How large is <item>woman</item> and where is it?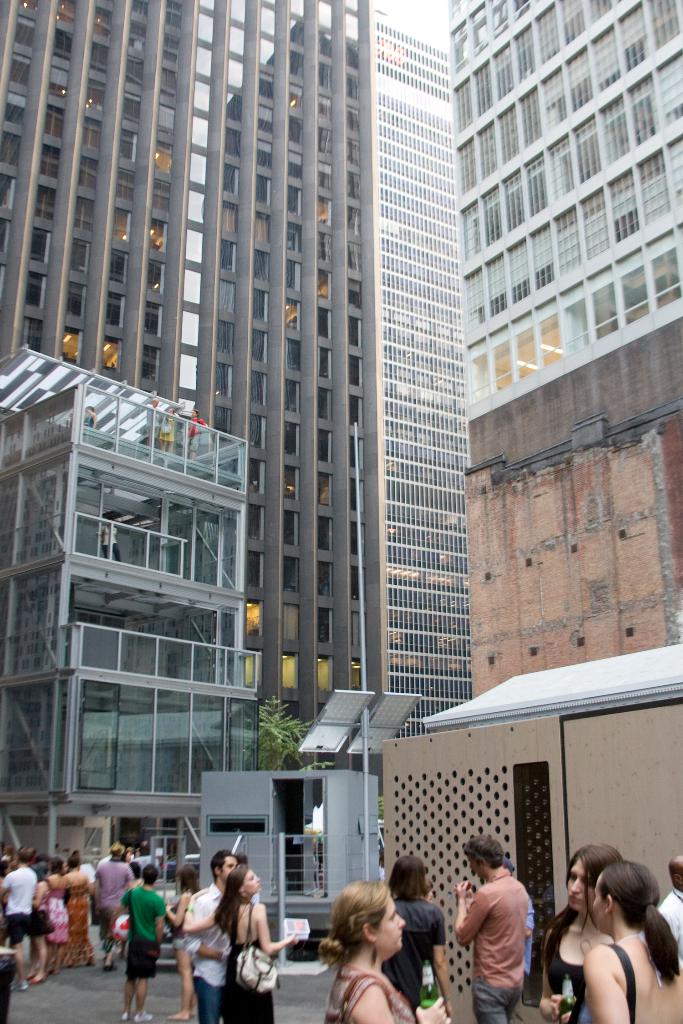
Bounding box: bbox=[179, 867, 295, 1022].
